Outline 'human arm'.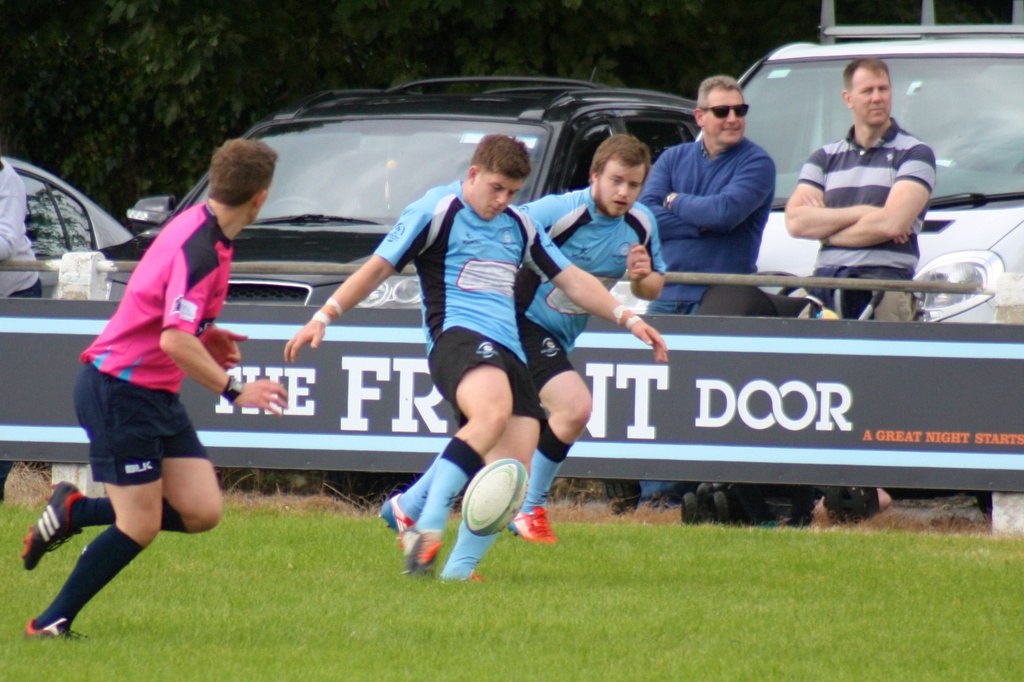
Outline: <bbox>157, 245, 294, 417</bbox>.
